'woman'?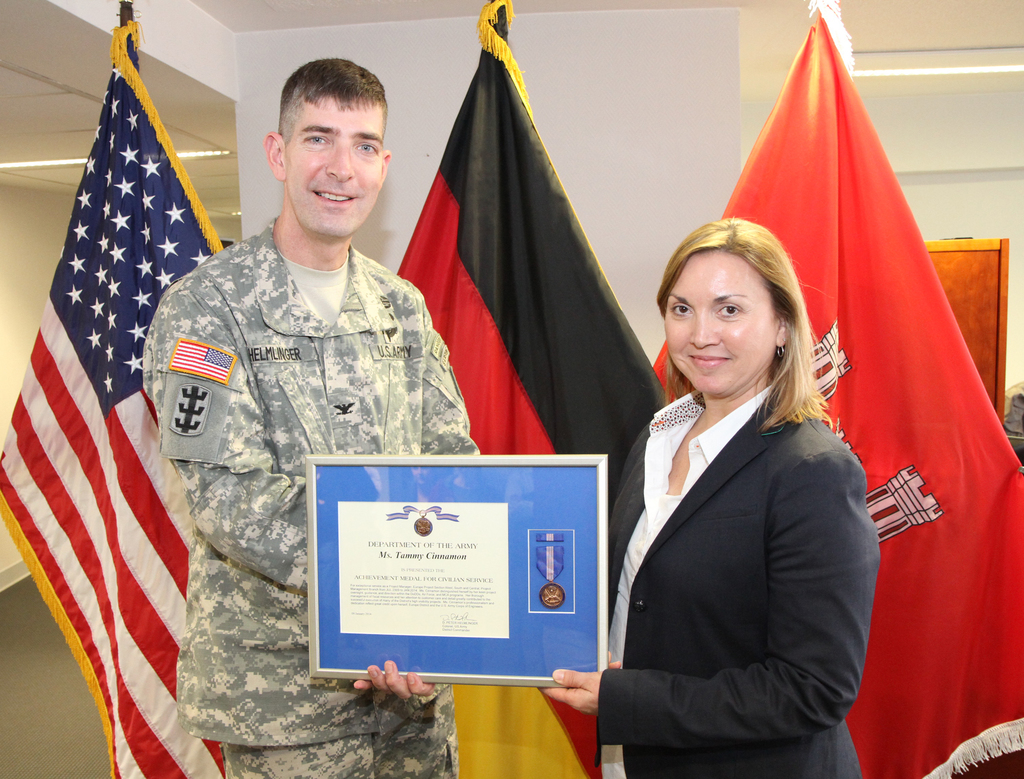
bbox=[591, 192, 877, 778]
